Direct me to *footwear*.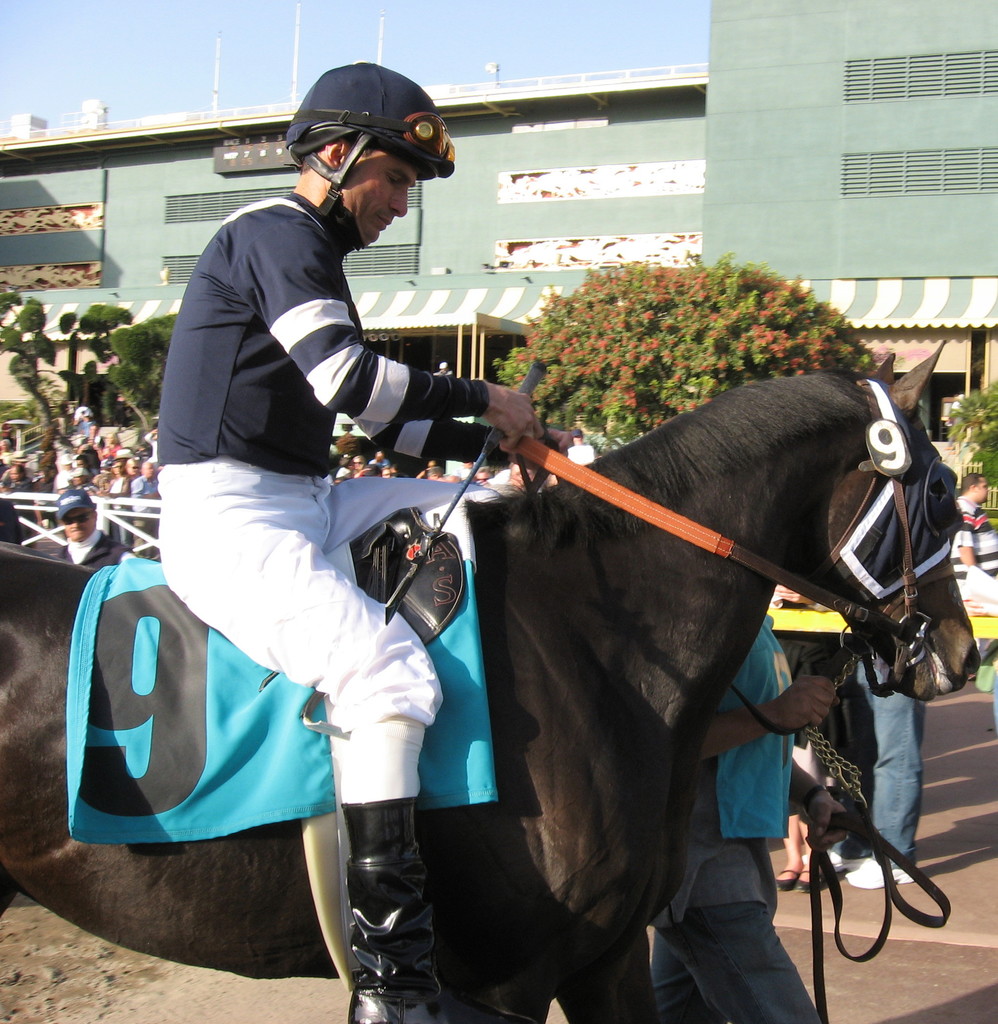
Direction: [796, 870, 824, 895].
